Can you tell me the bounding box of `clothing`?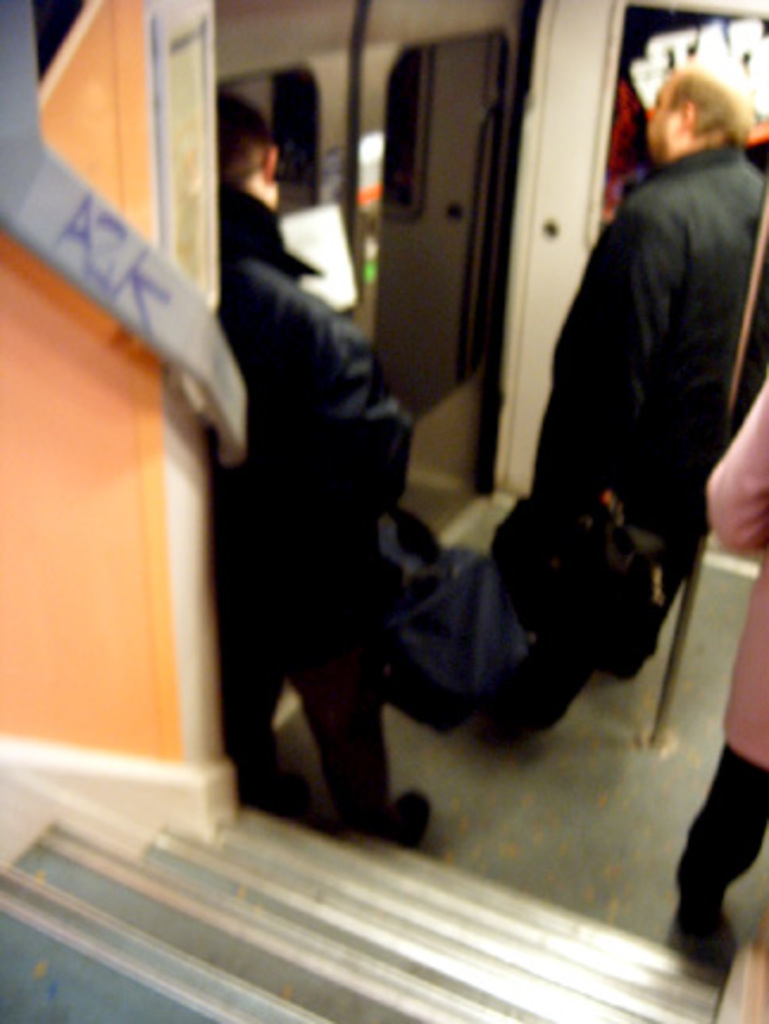
bbox=[459, 50, 757, 731].
